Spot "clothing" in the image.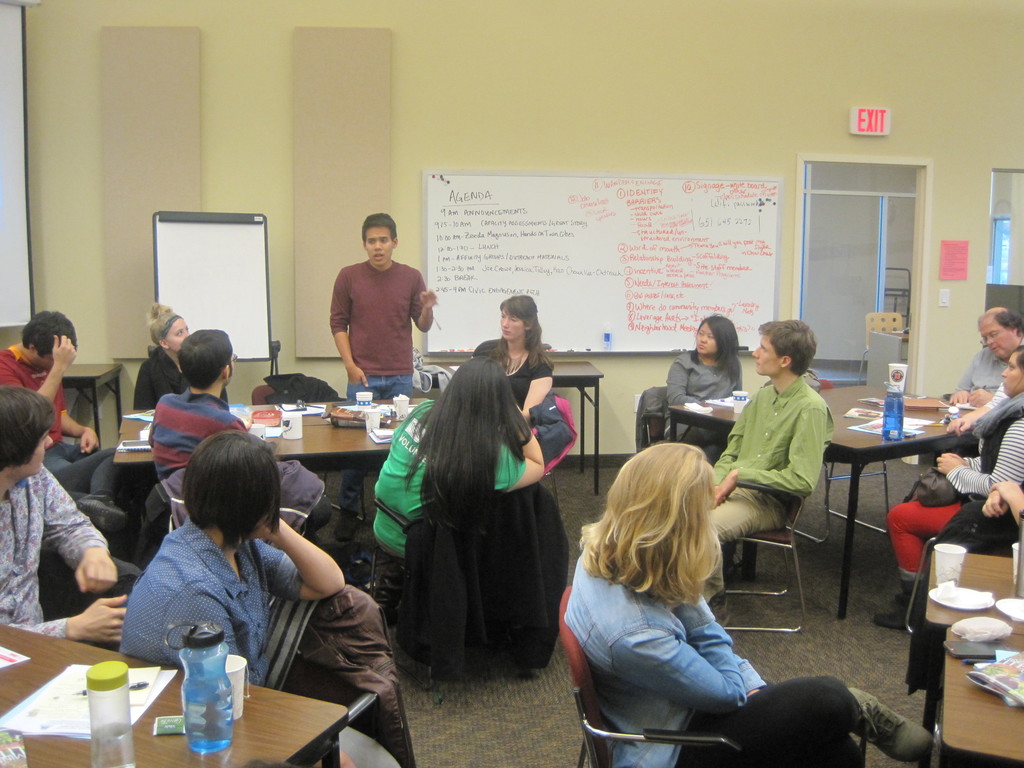
"clothing" found at [x1=138, y1=452, x2=330, y2=553].
